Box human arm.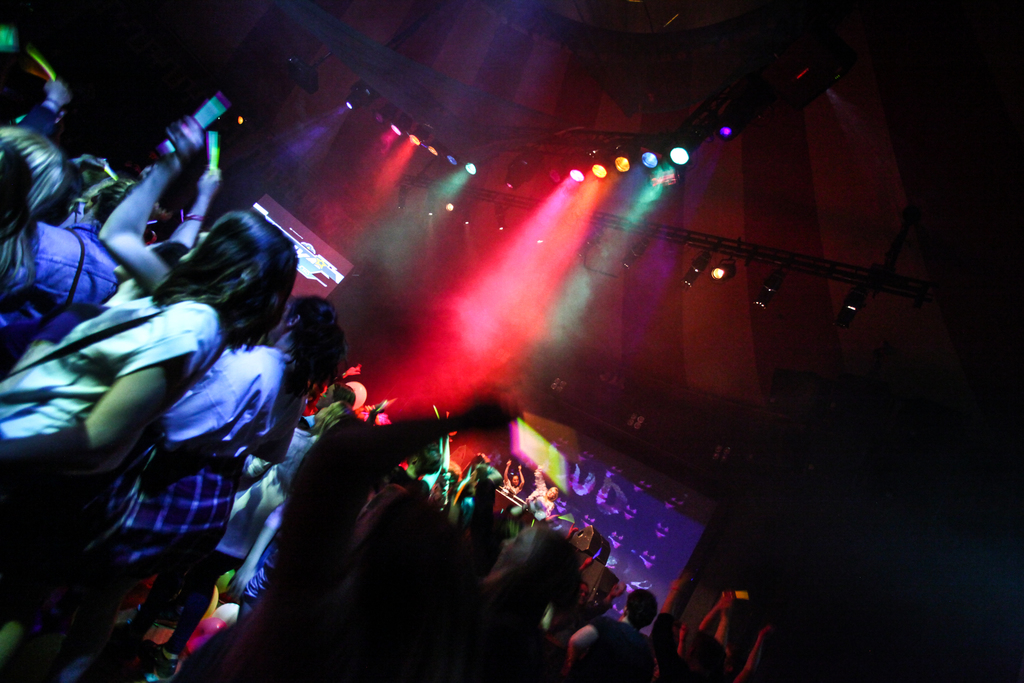
<bbox>63, 145, 115, 179</bbox>.
